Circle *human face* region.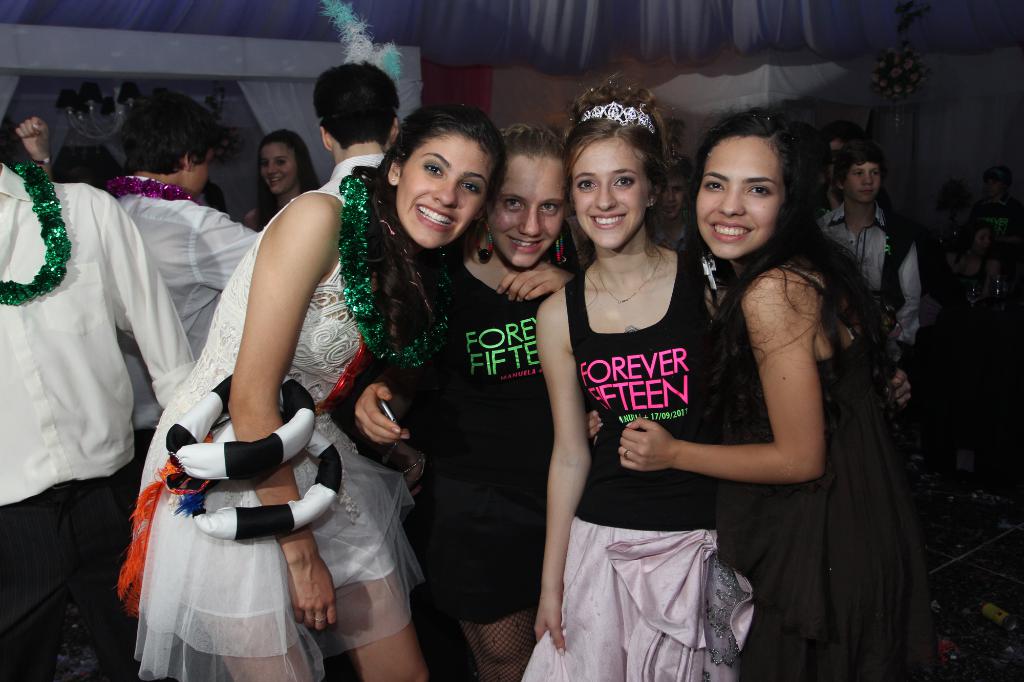
Region: Rect(490, 152, 568, 269).
